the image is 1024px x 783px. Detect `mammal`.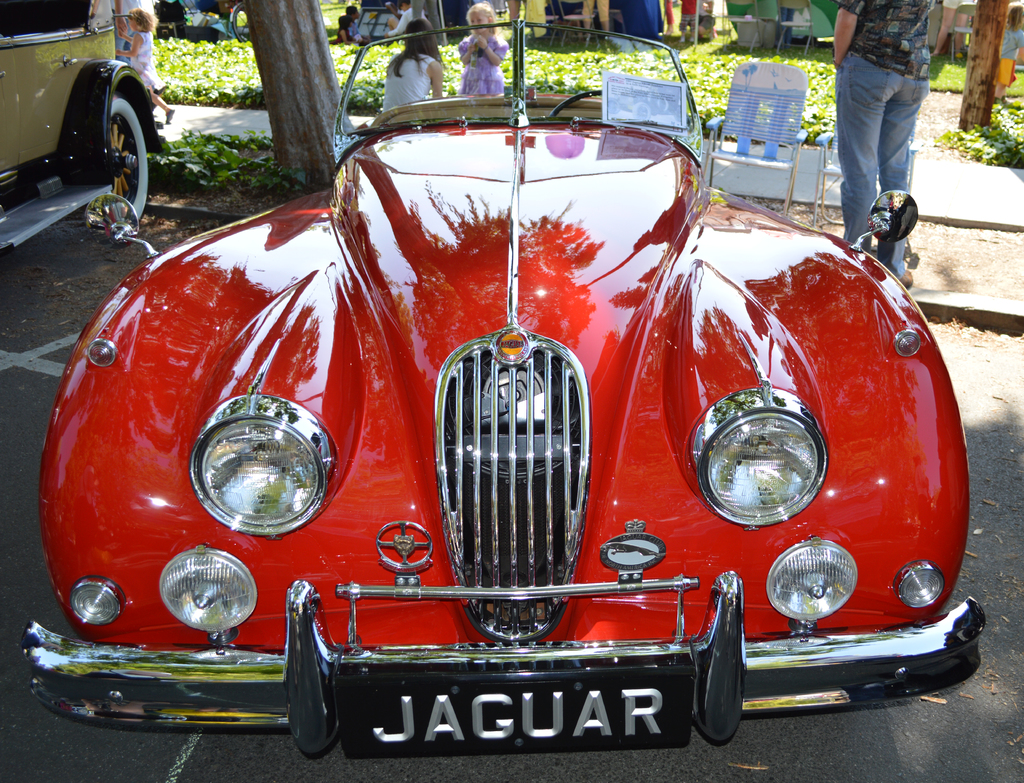
Detection: l=995, t=0, r=1023, b=95.
